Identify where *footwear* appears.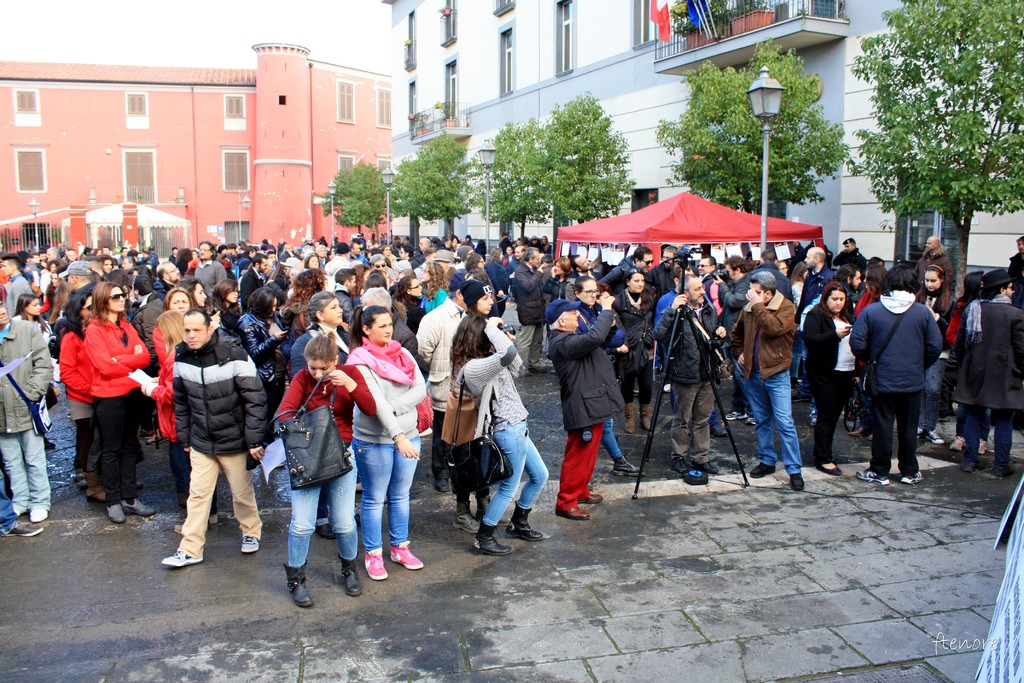
Appears at x1=928 y1=429 x2=941 y2=444.
